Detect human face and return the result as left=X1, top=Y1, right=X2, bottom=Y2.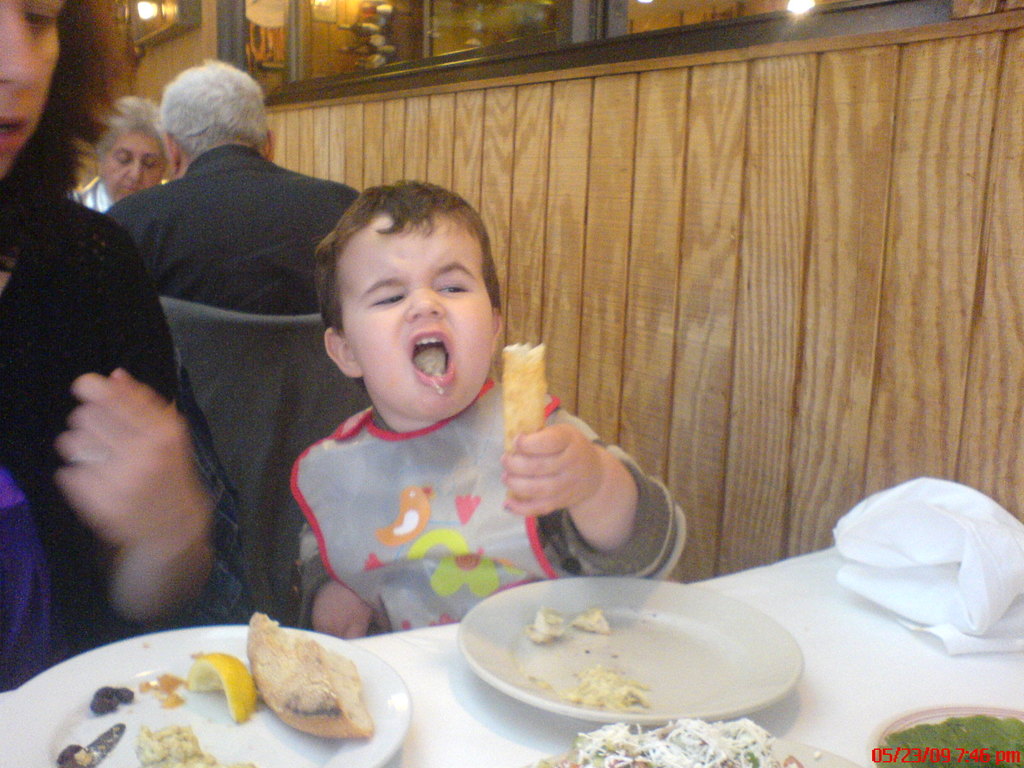
left=106, top=135, right=166, bottom=202.
